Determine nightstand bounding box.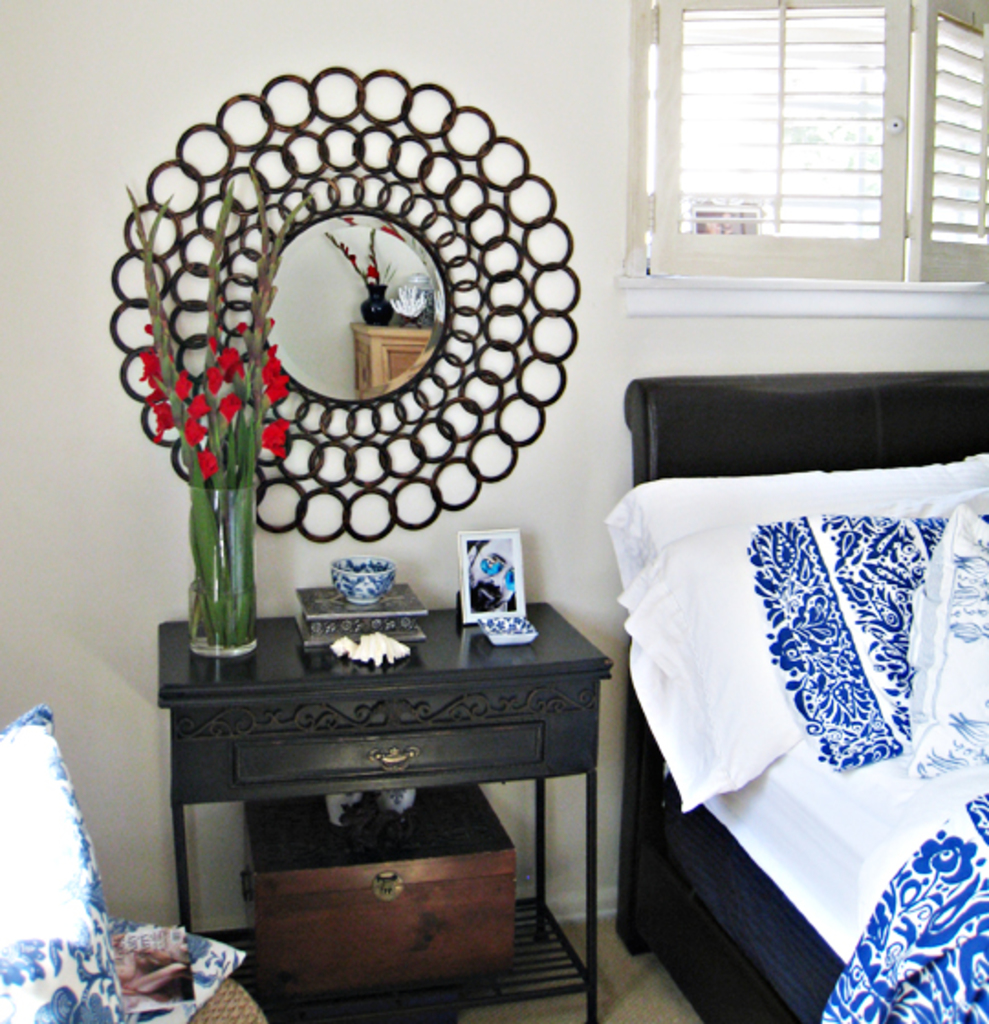
Determined: box=[172, 557, 643, 1008].
